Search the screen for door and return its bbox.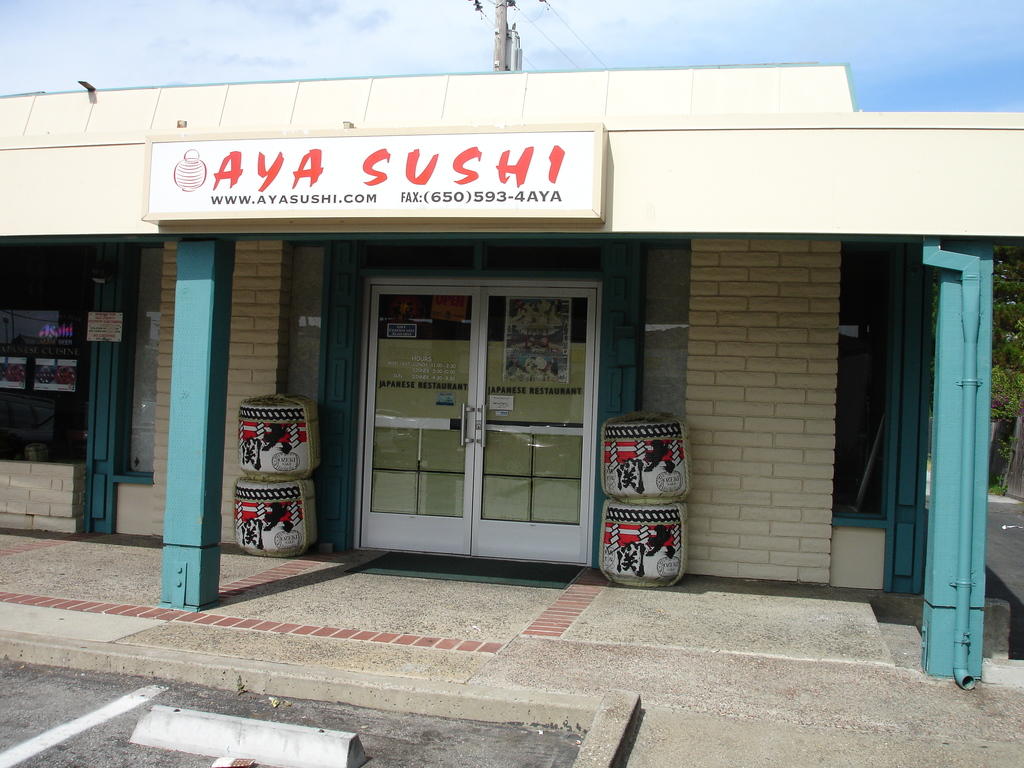
Found: region(364, 278, 593, 563).
